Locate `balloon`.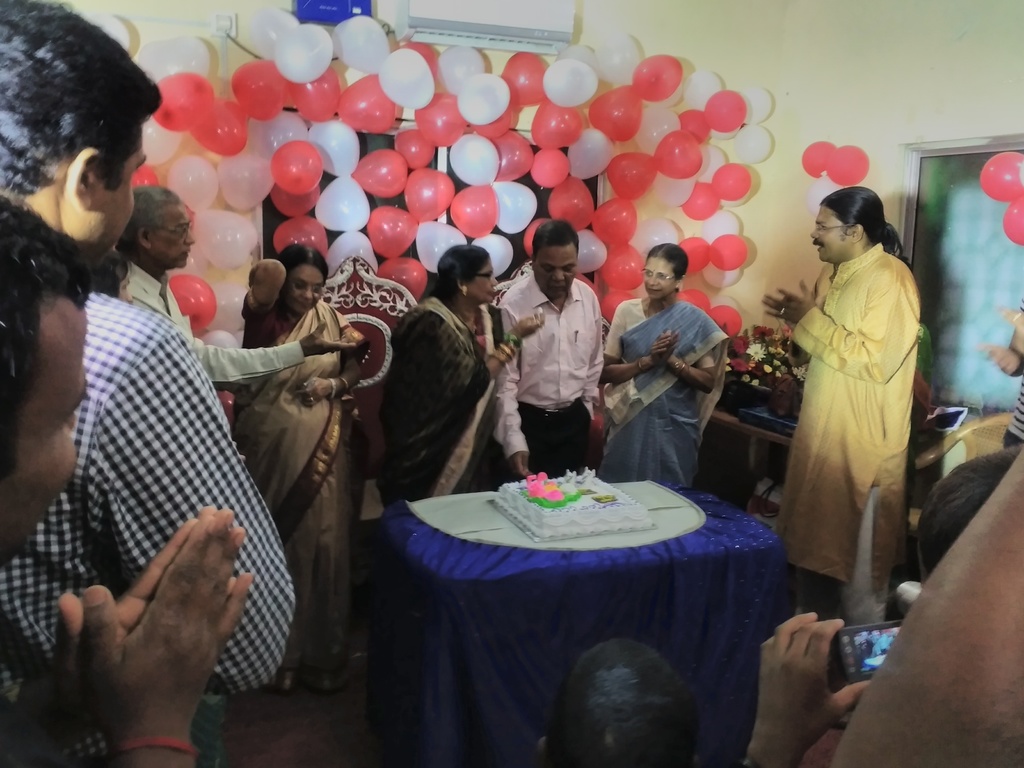
Bounding box: (436, 44, 486, 95).
